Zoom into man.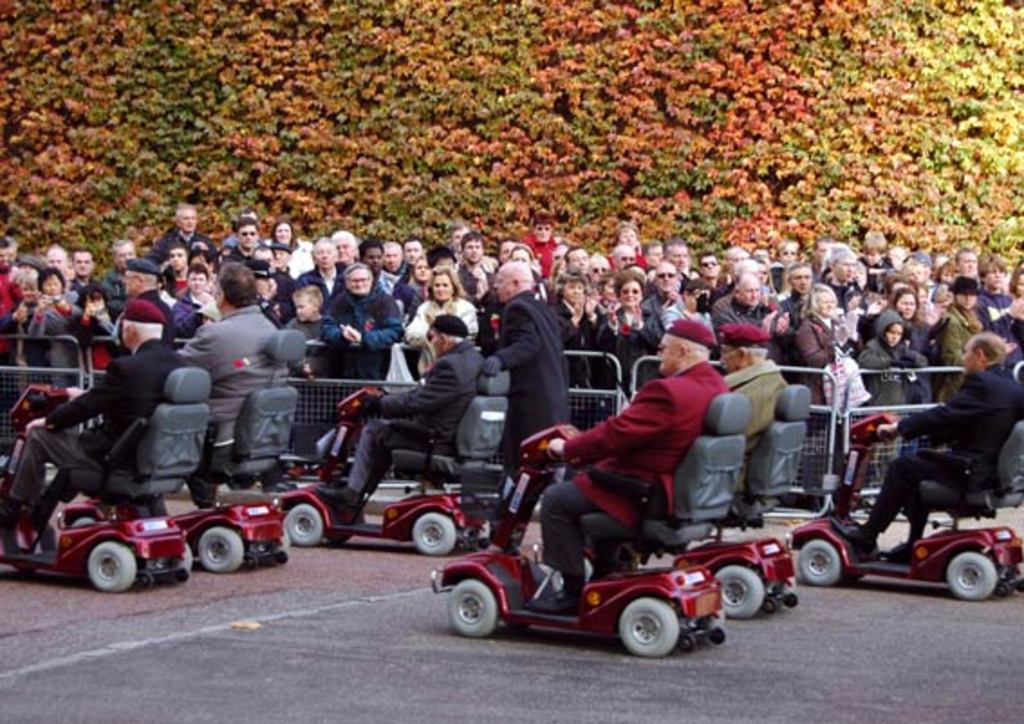
Zoom target: region(316, 262, 399, 376).
